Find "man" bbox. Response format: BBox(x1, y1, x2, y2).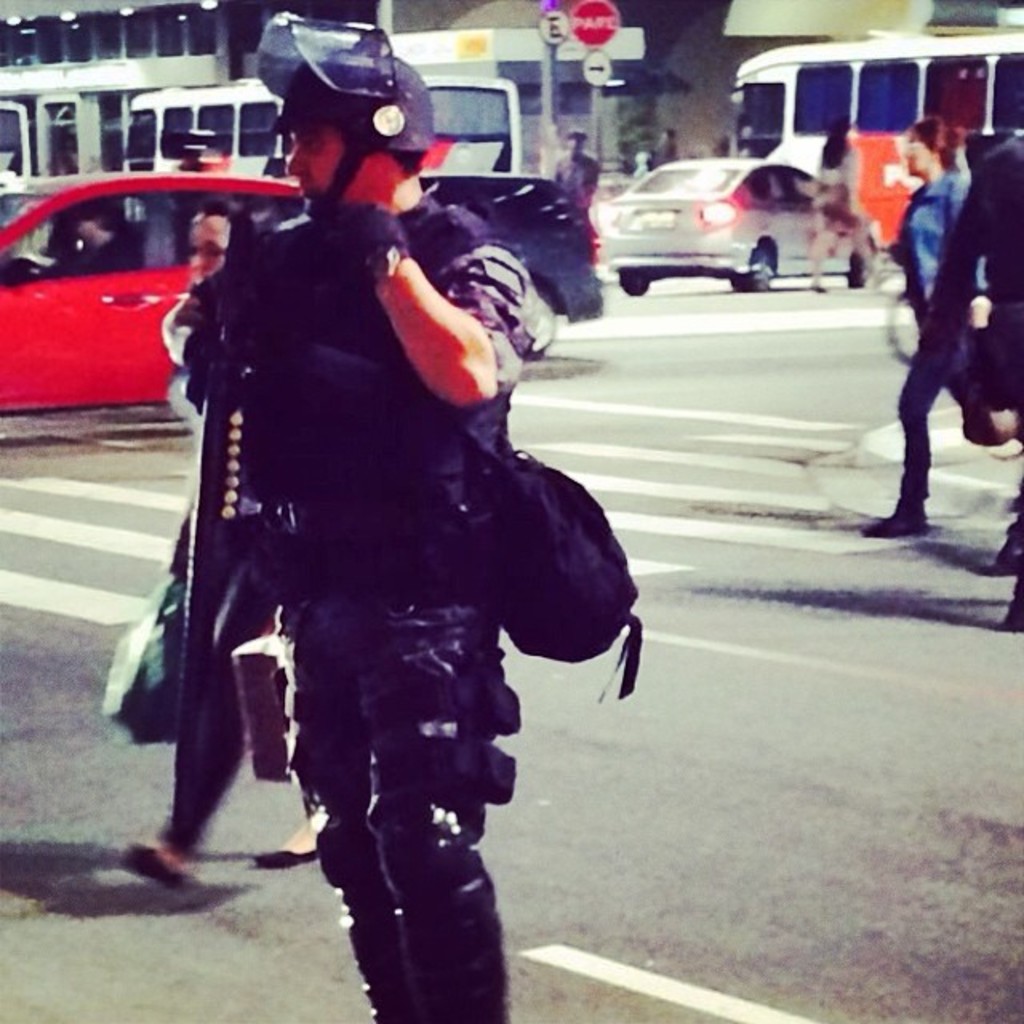
BBox(107, 189, 419, 898).
